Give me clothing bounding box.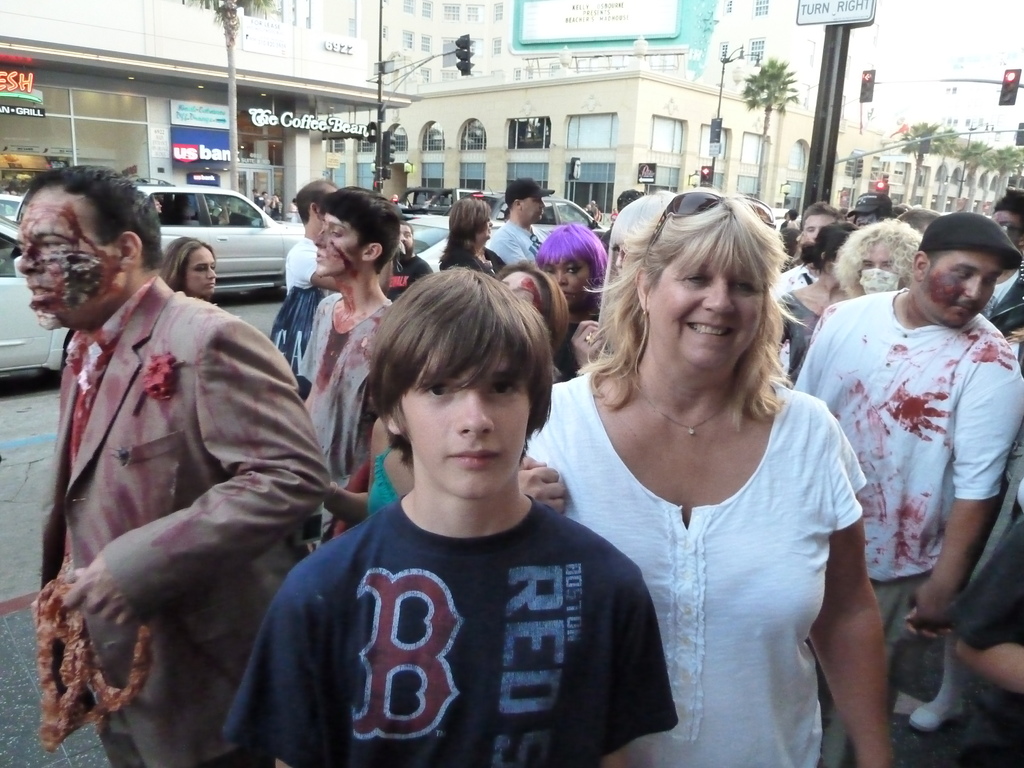
box(778, 257, 818, 287).
